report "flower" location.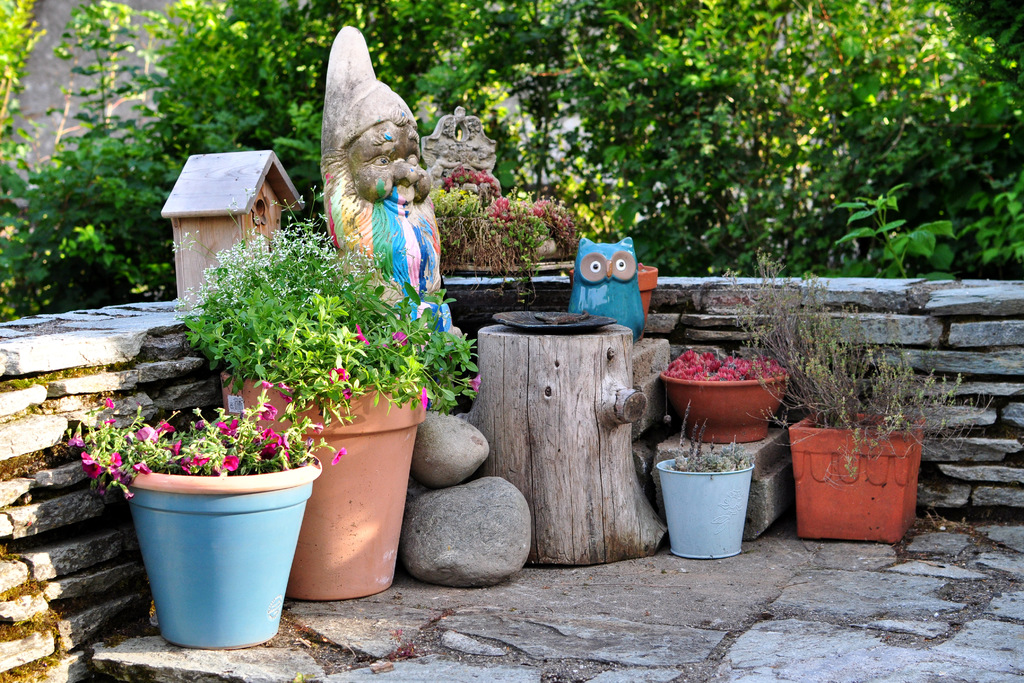
Report: 419, 385, 433, 407.
